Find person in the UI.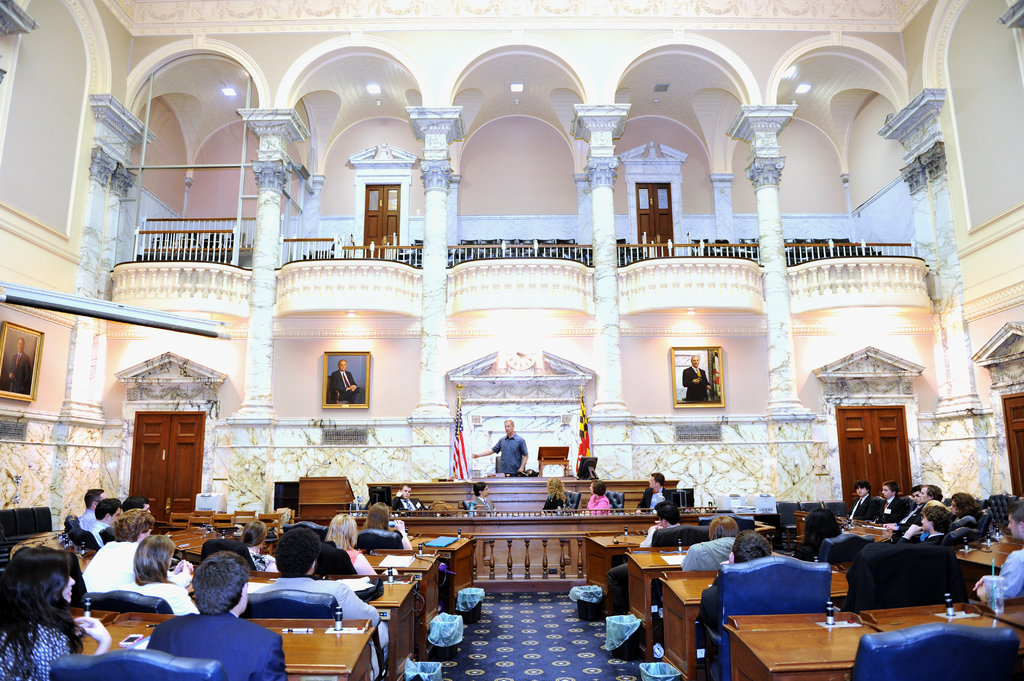
UI element at crop(388, 486, 426, 517).
